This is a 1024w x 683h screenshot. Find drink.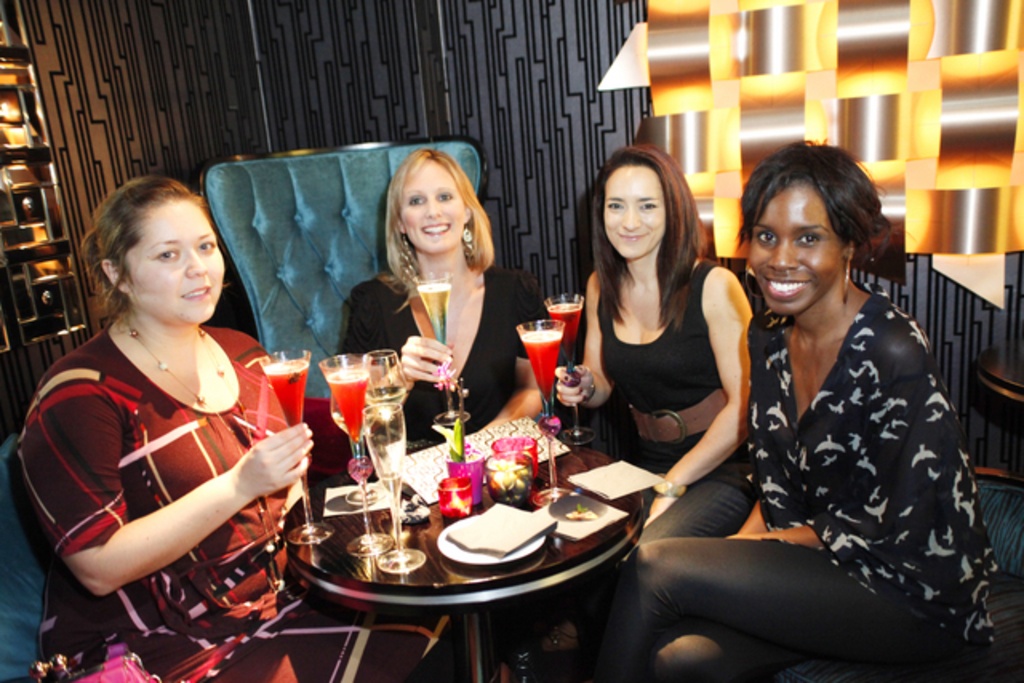
Bounding box: Rect(373, 387, 406, 421).
